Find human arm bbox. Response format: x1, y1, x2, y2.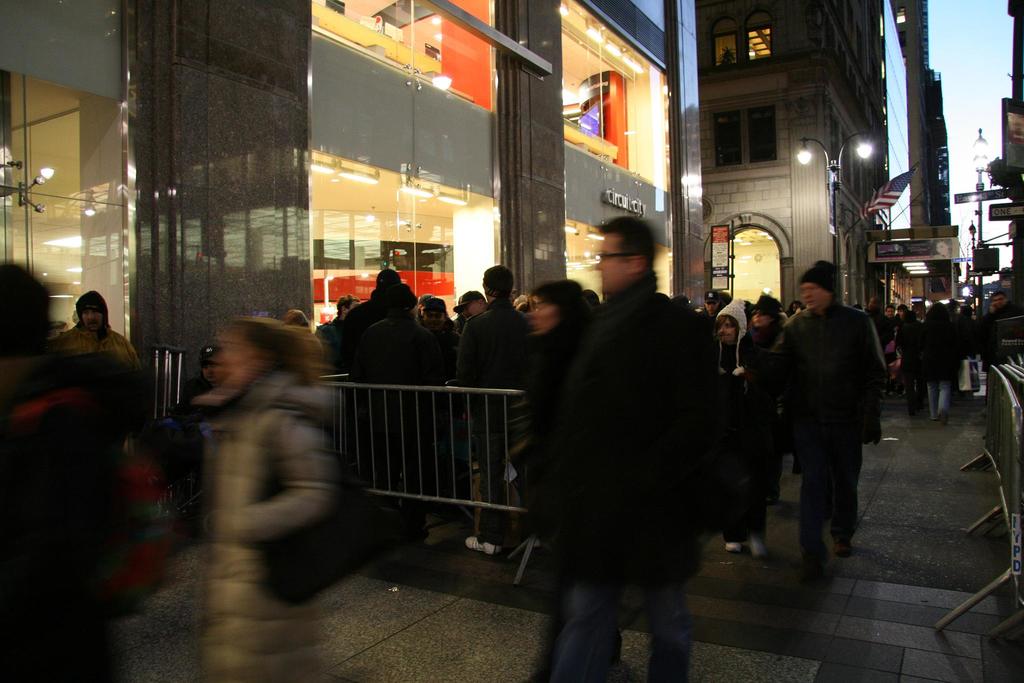
189, 414, 346, 545.
